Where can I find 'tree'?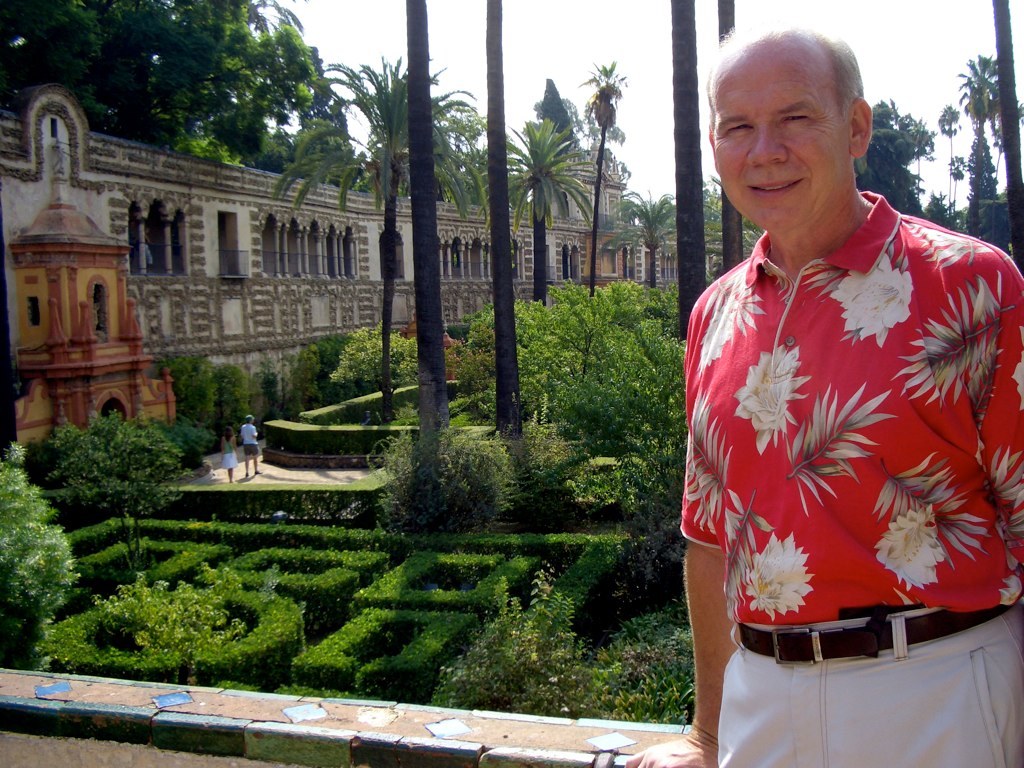
You can find it at bbox(956, 49, 1005, 194).
